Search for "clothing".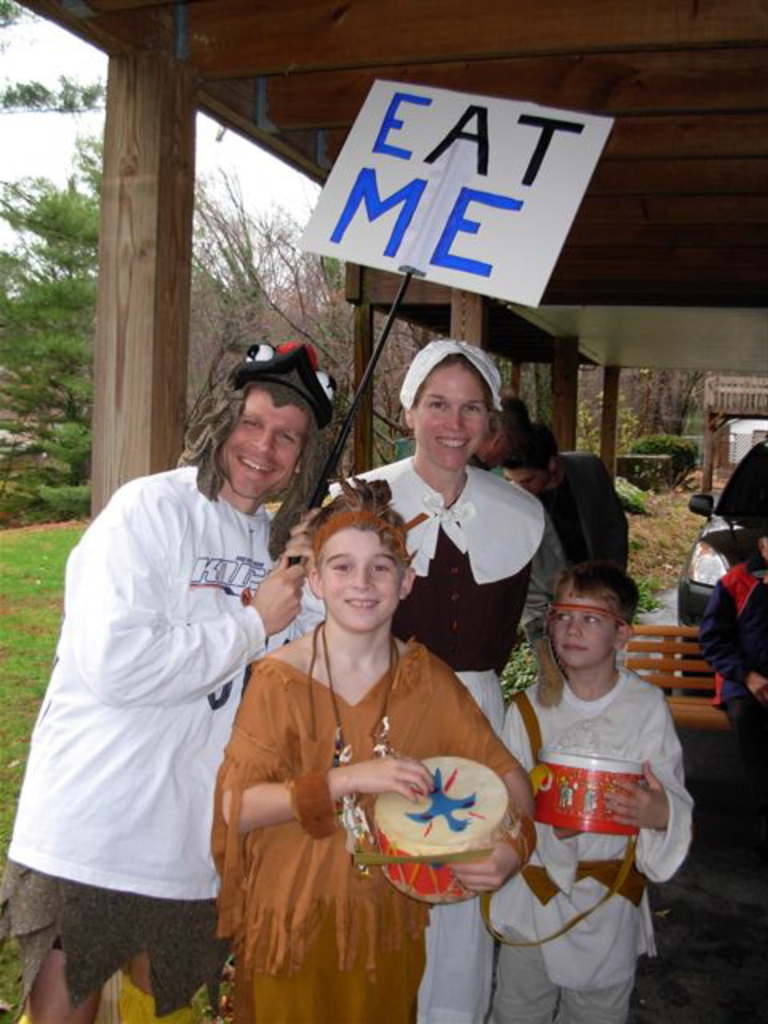
Found at Rect(286, 450, 570, 1018).
